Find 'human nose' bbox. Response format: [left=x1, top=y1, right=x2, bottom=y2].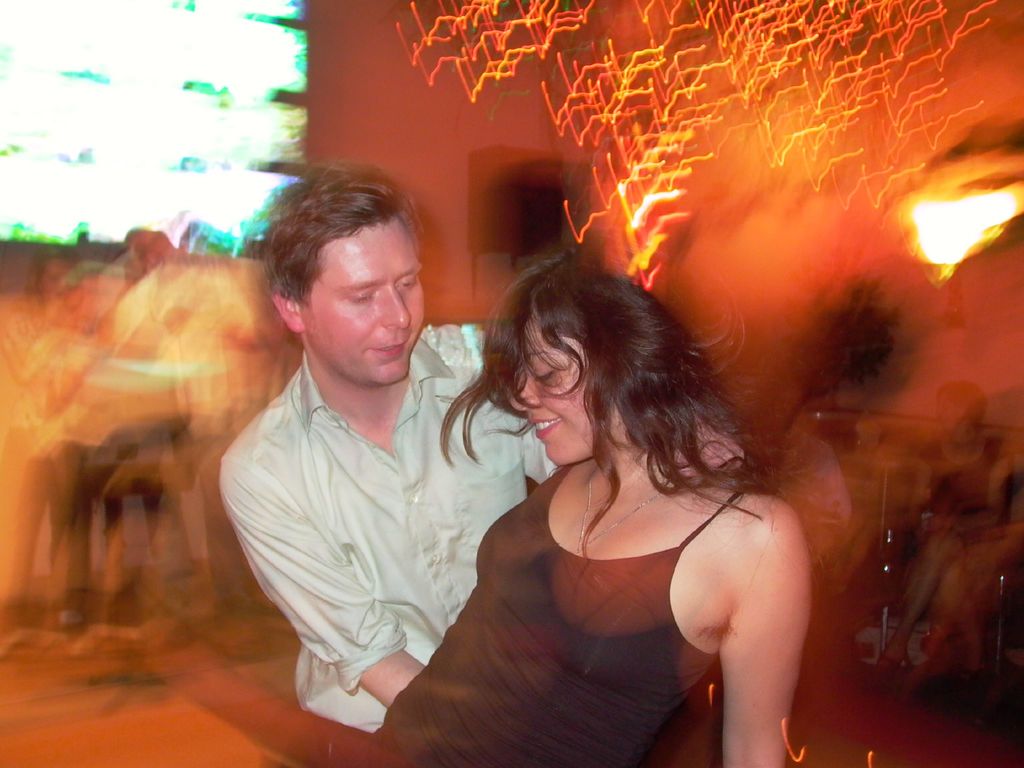
[left=513, top=376, right=541, bottom=410].
